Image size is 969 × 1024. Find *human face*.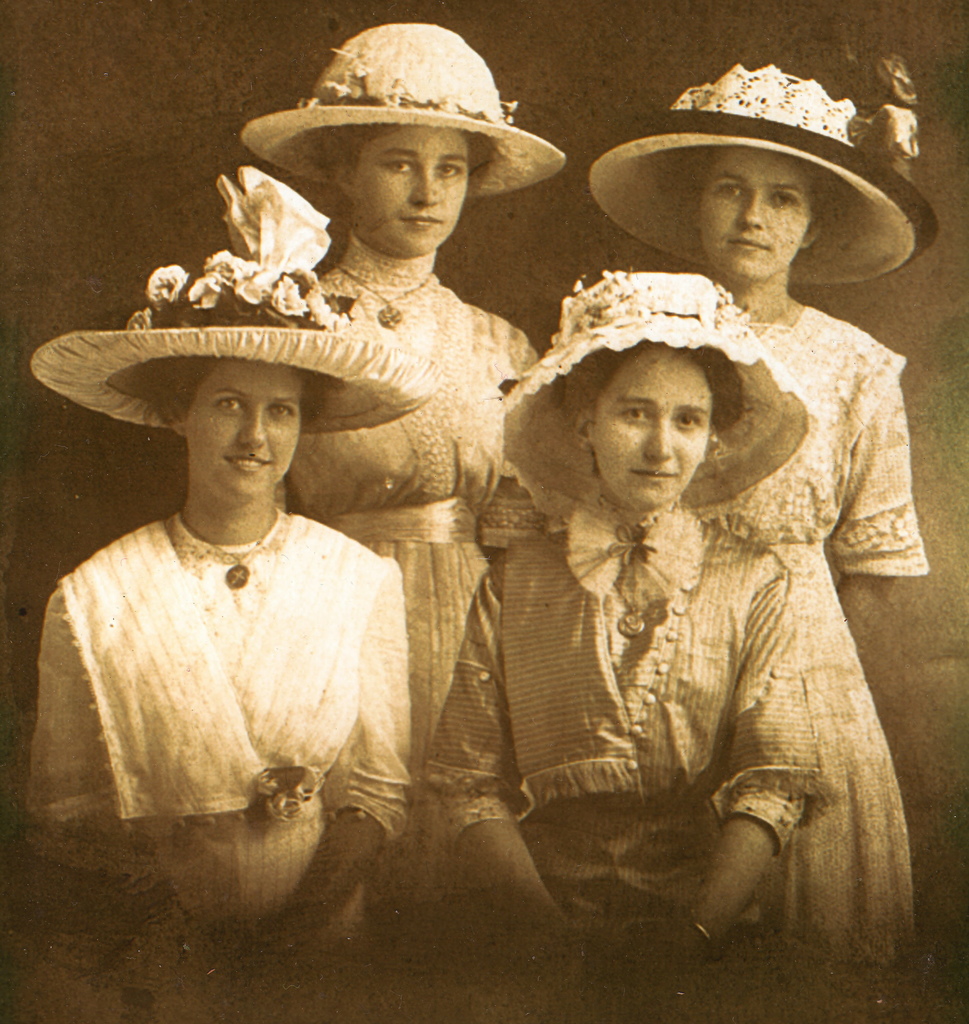
bbox=(694, 152, 818, 283).
